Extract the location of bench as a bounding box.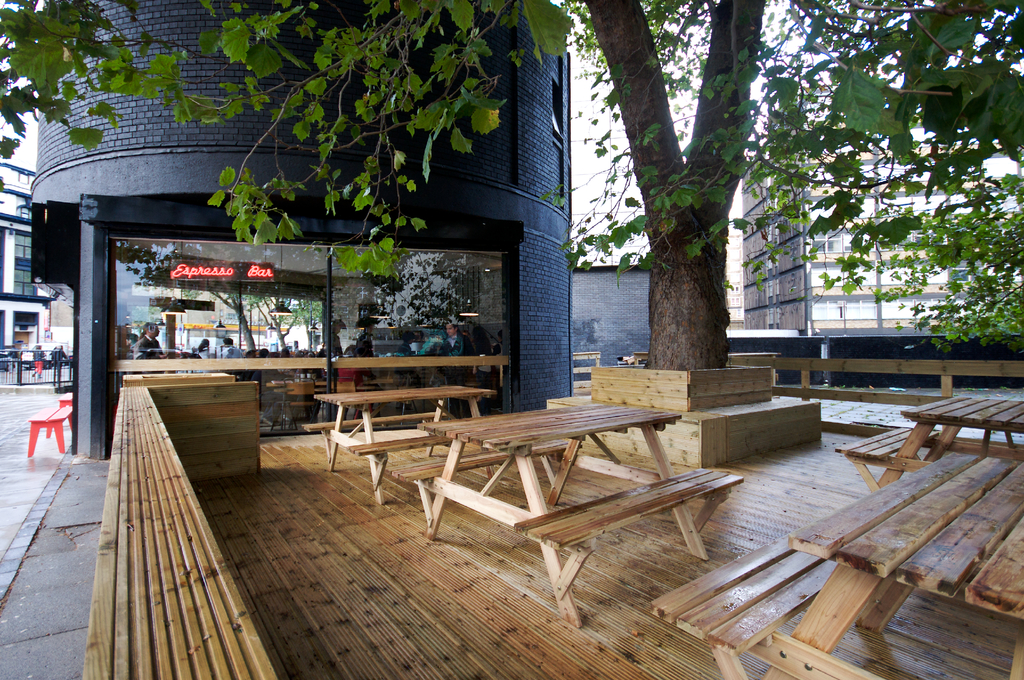
[842, 394, 1023, 500].
